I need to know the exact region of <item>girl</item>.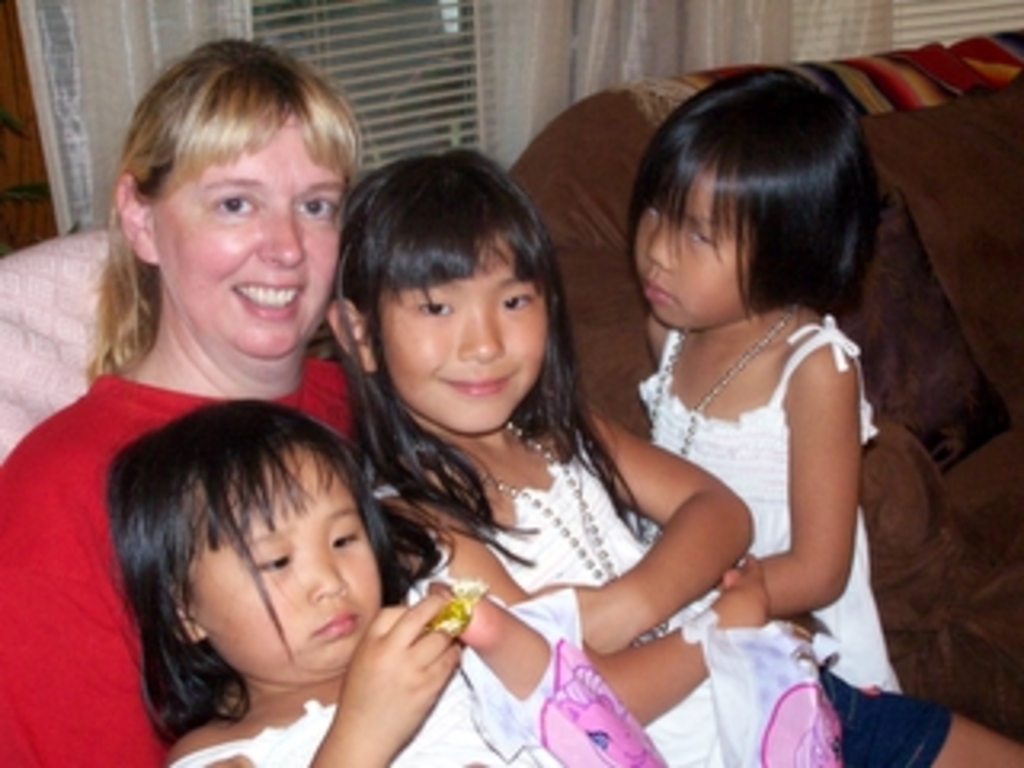
Region: 630:67:902:691.
